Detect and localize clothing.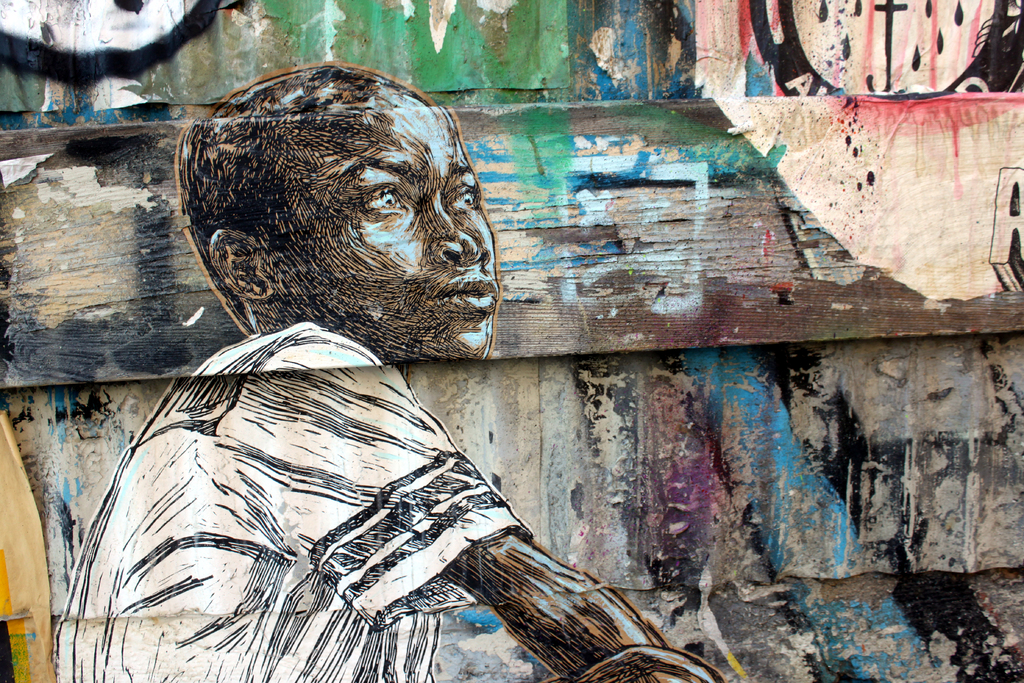
Localized at (left=56, top=323, right=537, bottom=682).
